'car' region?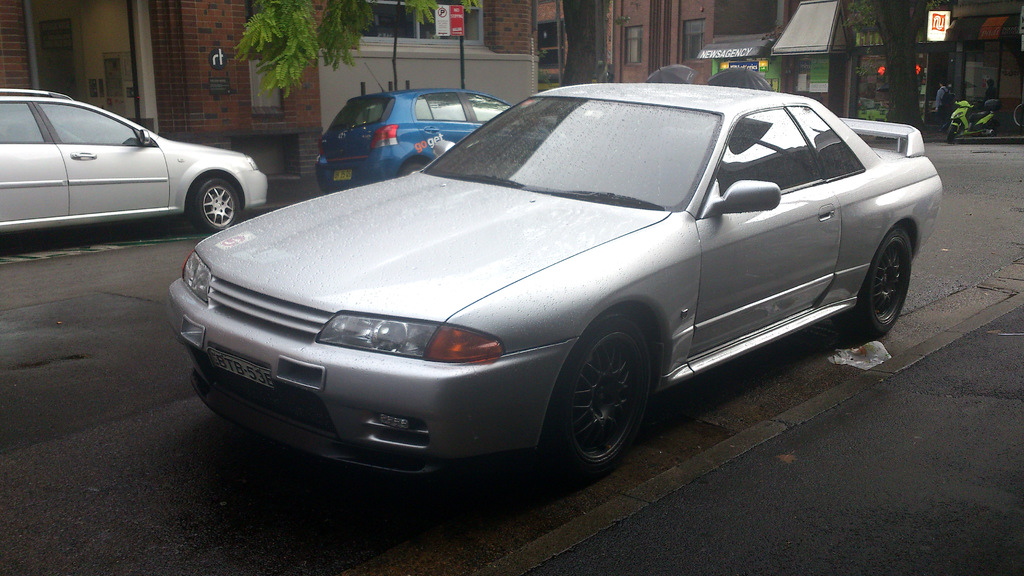
(left=163, top=83, right=943, bottom=492)
